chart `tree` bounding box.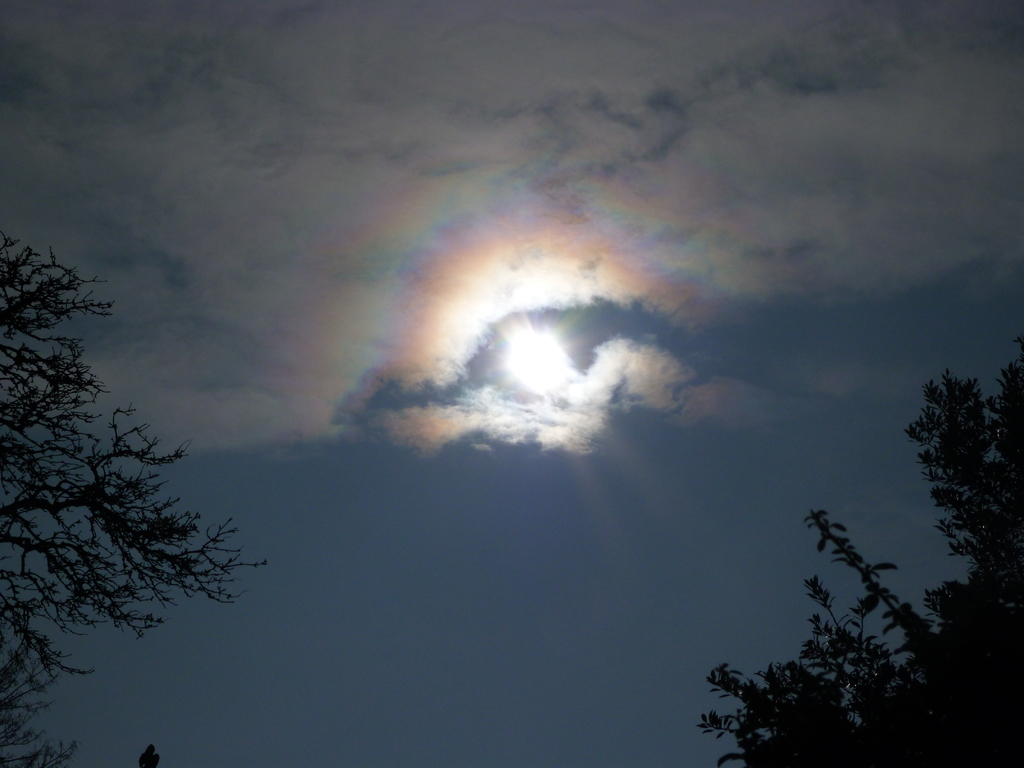
Charted: x1=20, y1=217, x2=248, y2=698.
